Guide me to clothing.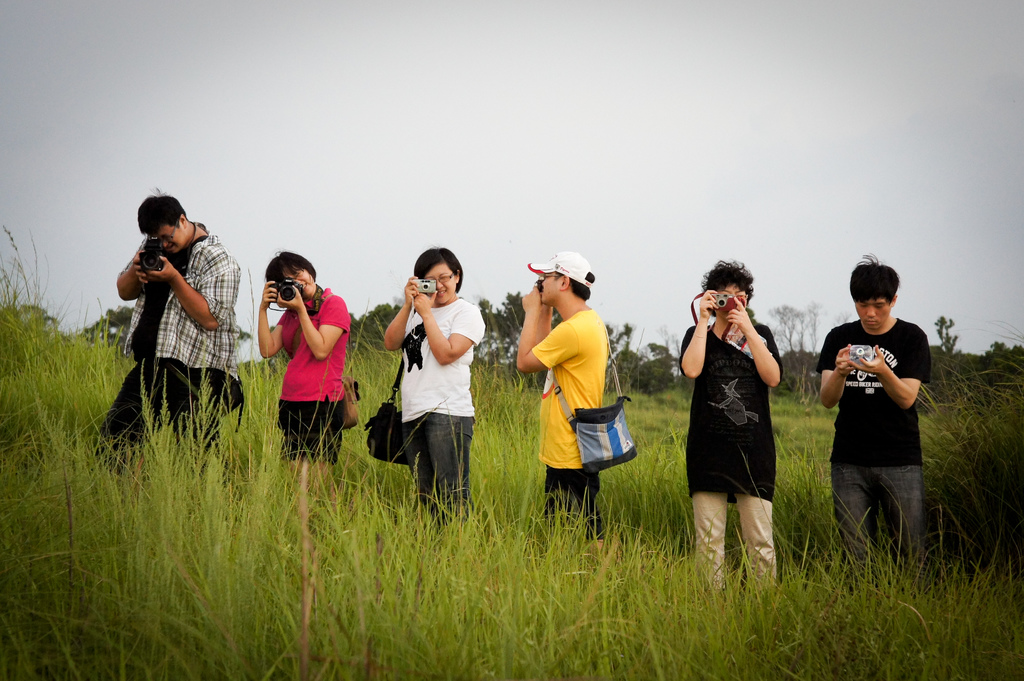
Guidance: BBox(84, 220, 239, 479).
